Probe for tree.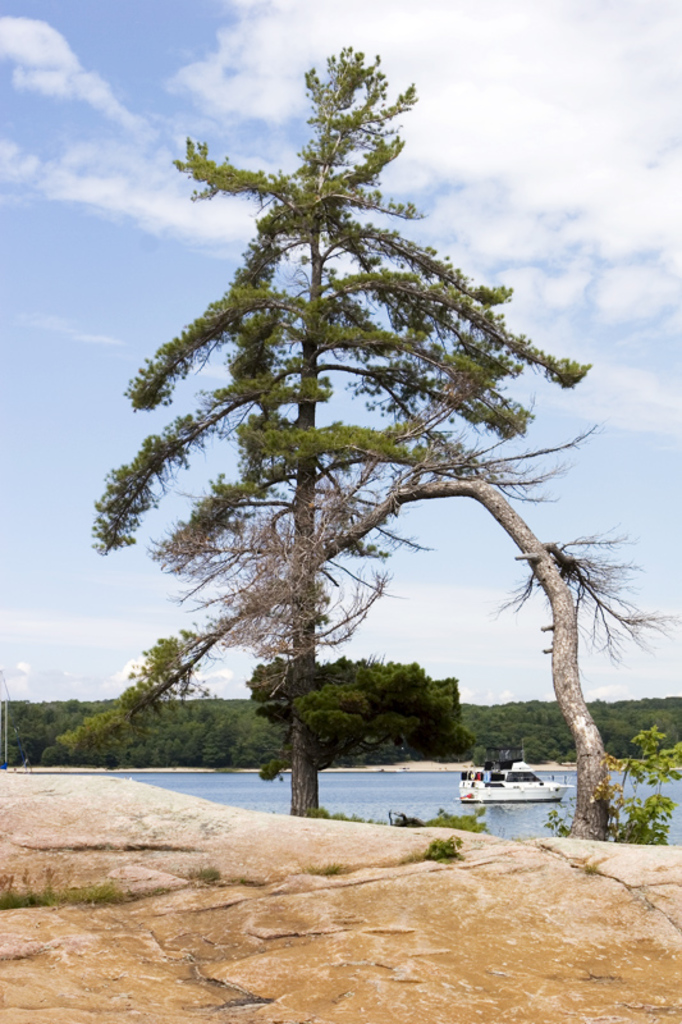
Probe result: bbox=[65, 58, 646, 809].
